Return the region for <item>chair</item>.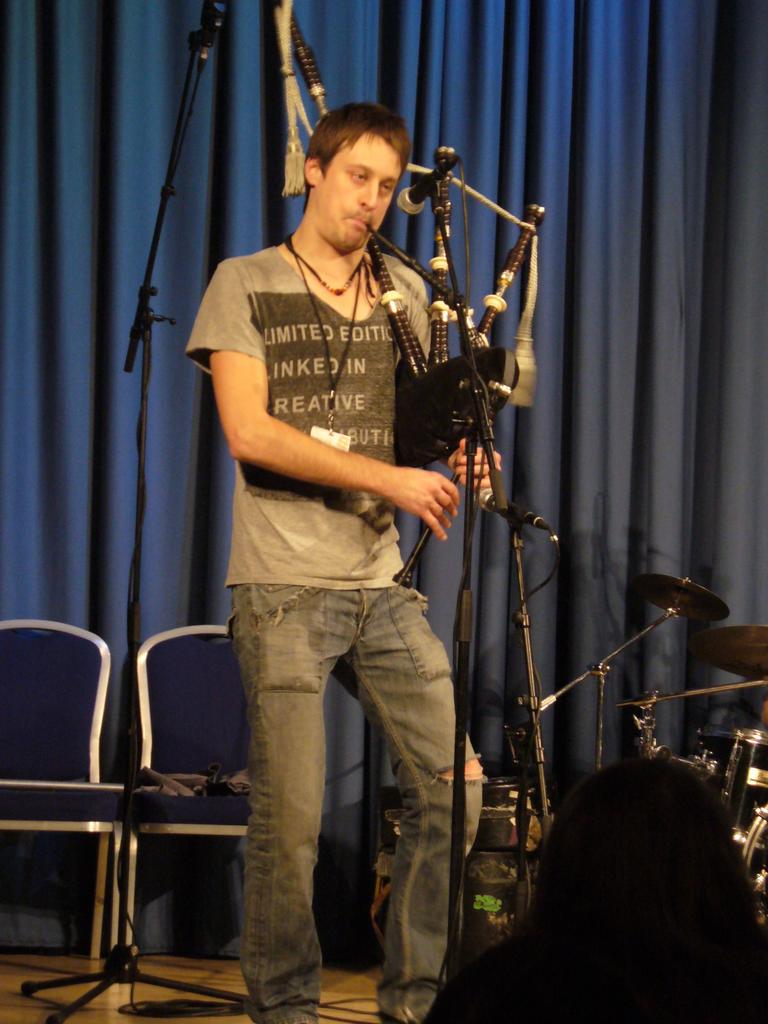
[x1=12, y1=602, x2=159, y2=1007].
